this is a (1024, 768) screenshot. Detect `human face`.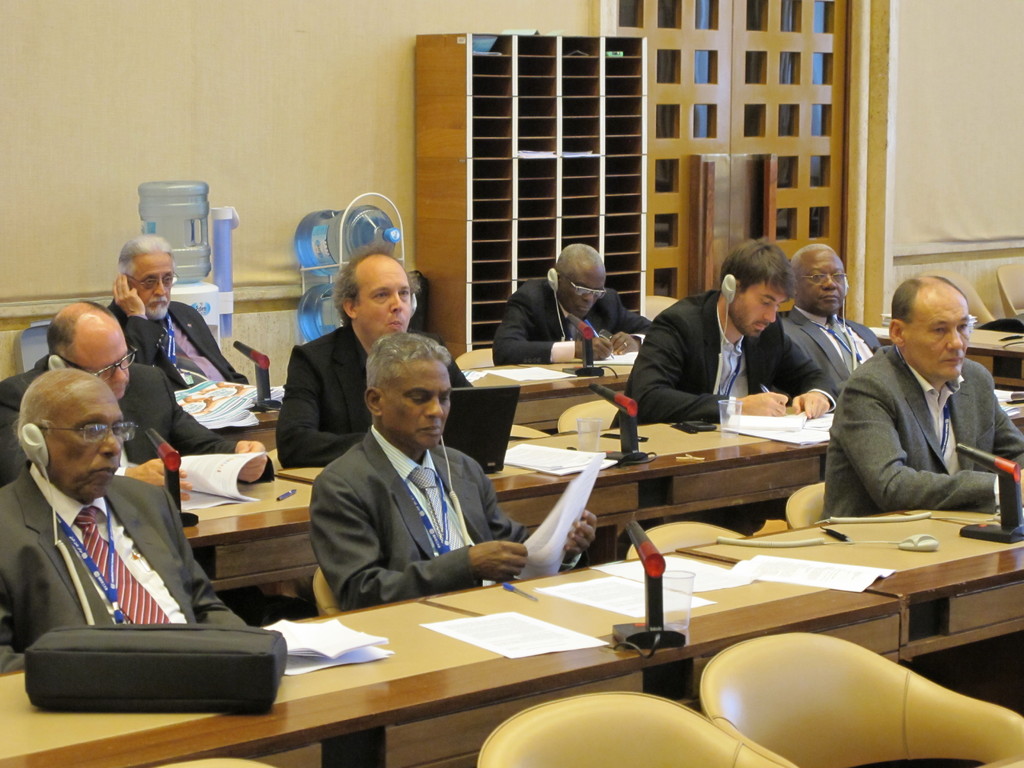
x1=68, y1=321, x2=121, y2=397.
